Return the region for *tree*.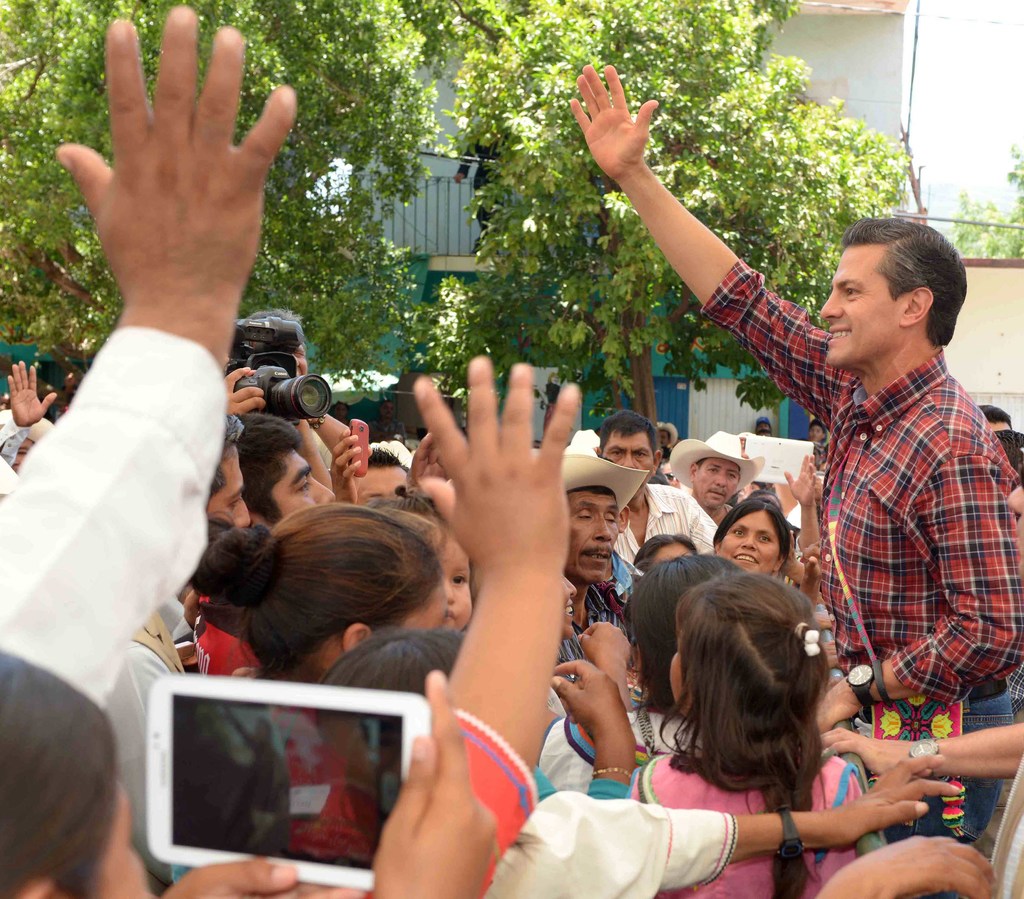
[443,0,911,466].
